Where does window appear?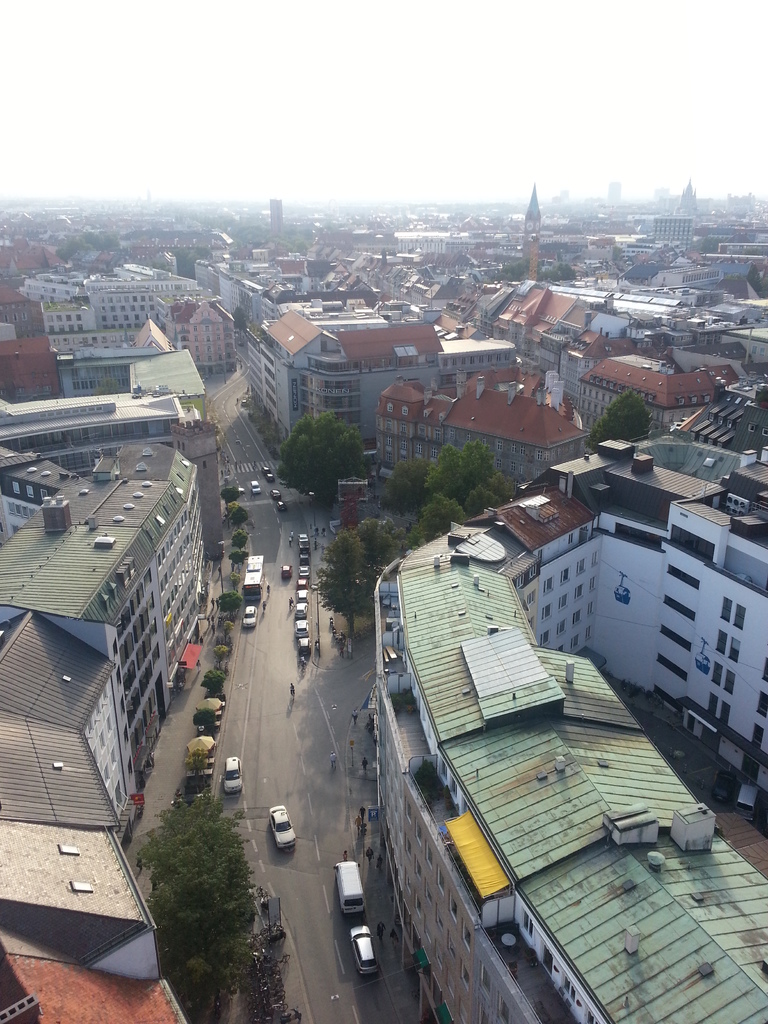
Appears at [x1=163, y1=600, x2=171, y2=617].
